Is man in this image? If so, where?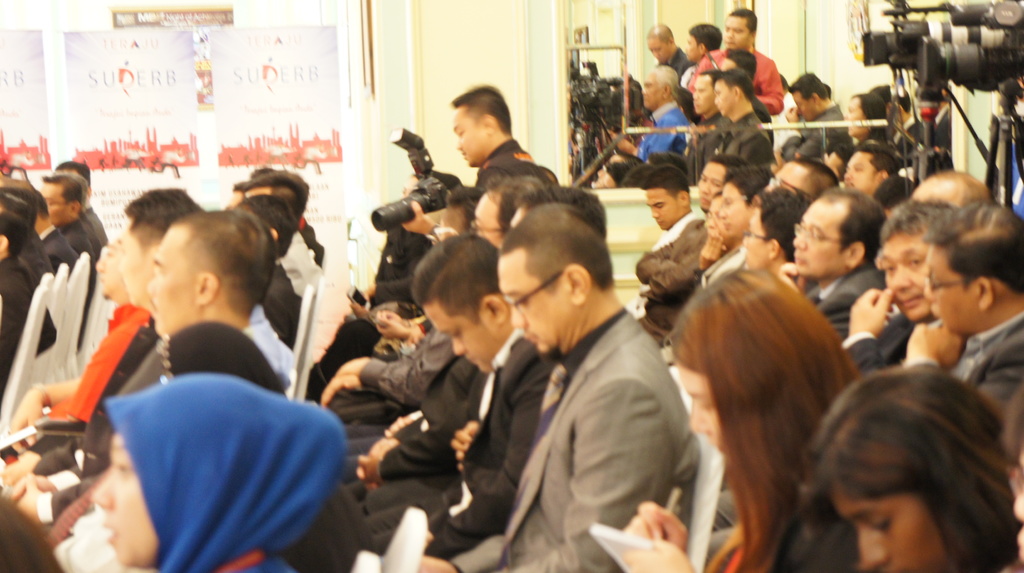
Yes, at box(676, 70, 724, 185).
